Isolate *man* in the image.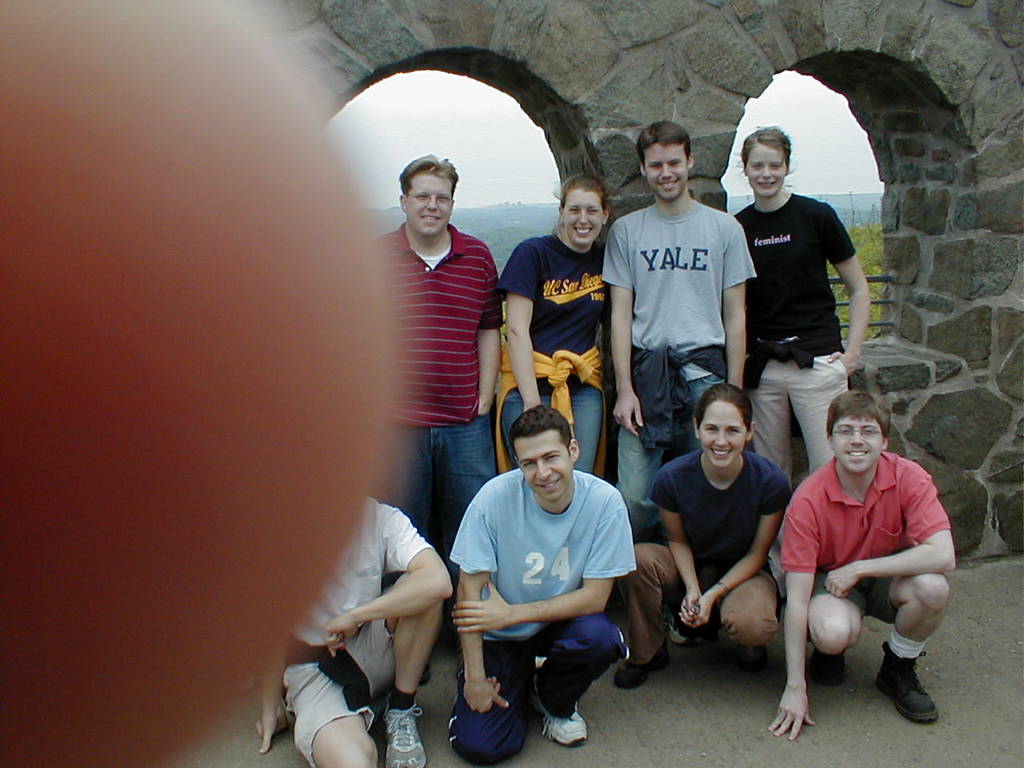
Isolated region: bbox=(439, 408, 663, 758).
